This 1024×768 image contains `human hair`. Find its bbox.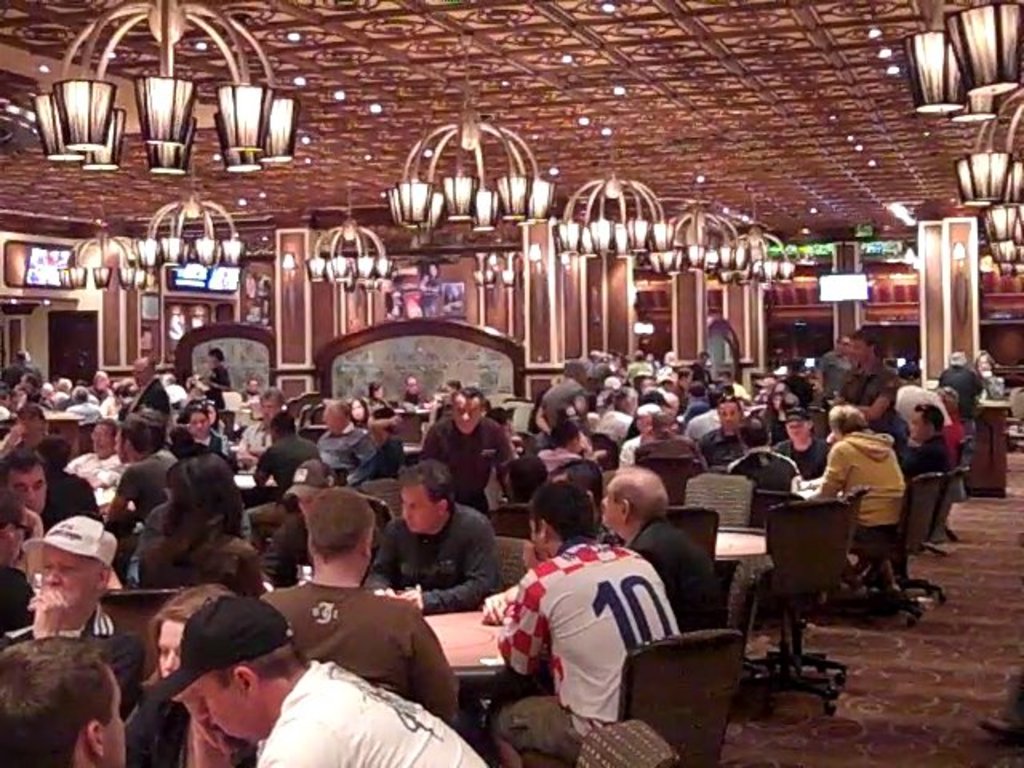
x1=10 y1=646 x2=112 y2=766.
